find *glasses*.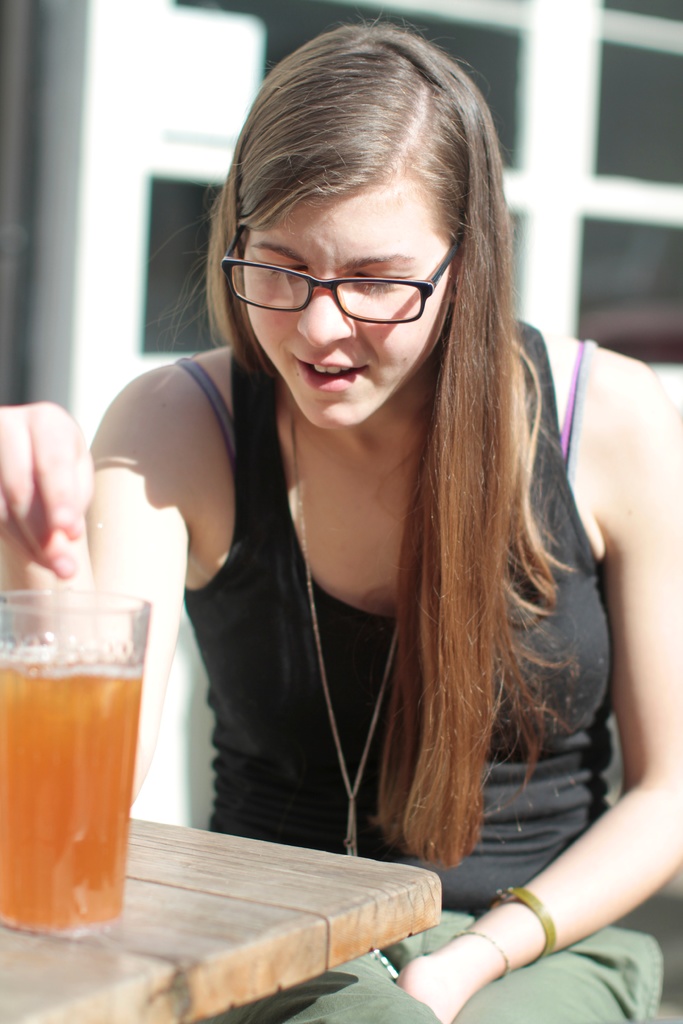
bbox=(215, 233, 466, 333).
